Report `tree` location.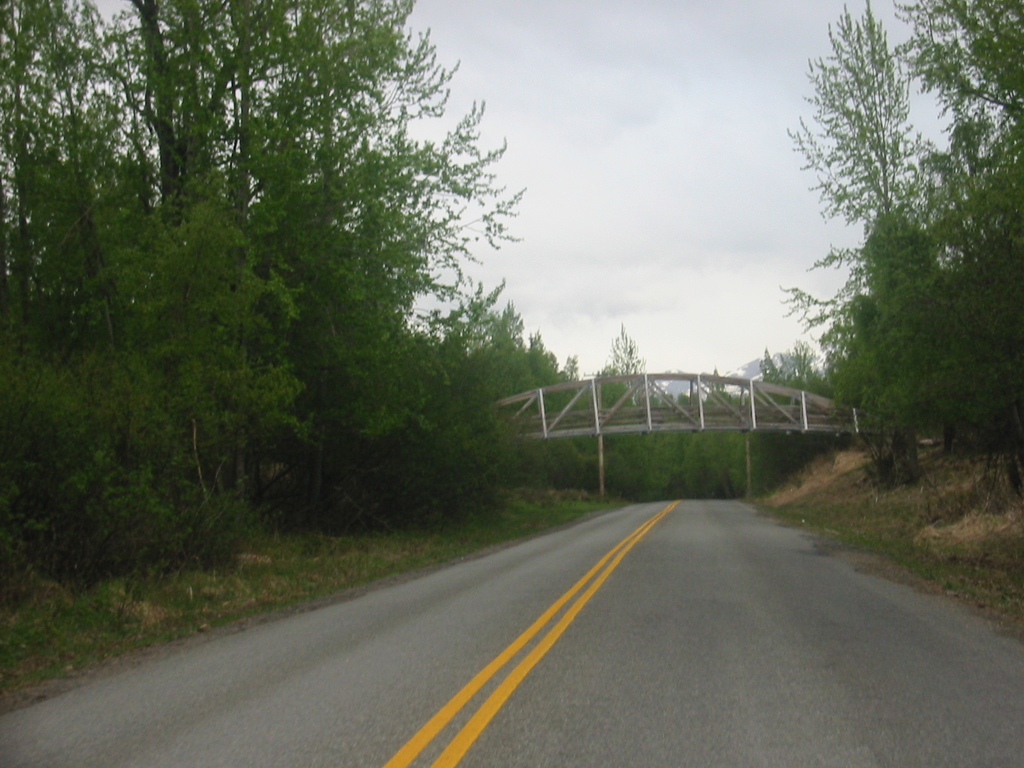
Report: x1=772 y1=0 x2=974 y2=479.
